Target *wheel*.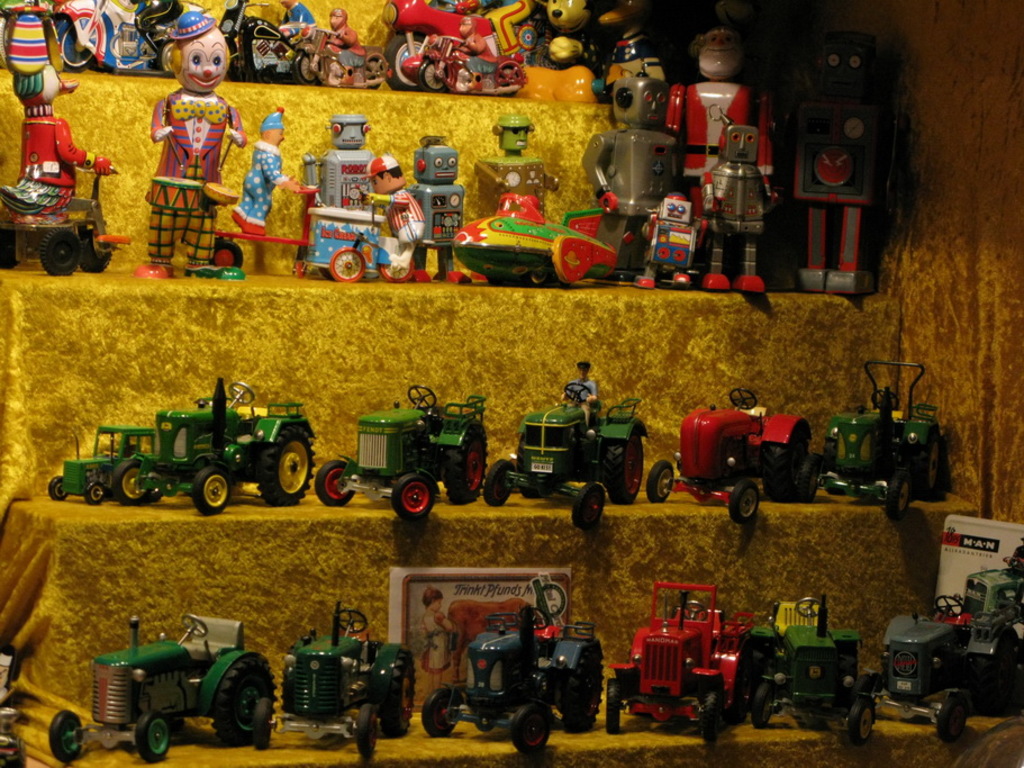
Target region: [x1=868, y1=392, x2=897, y2=408].
